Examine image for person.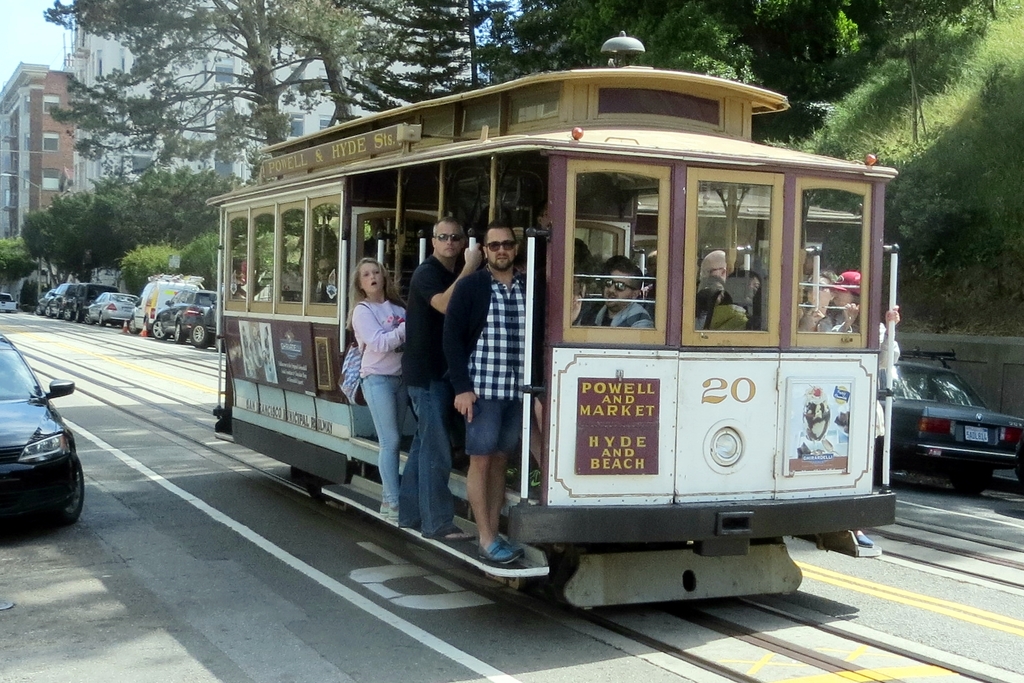
Examination result: (left=353, top=260, right=404, bottom=514).
